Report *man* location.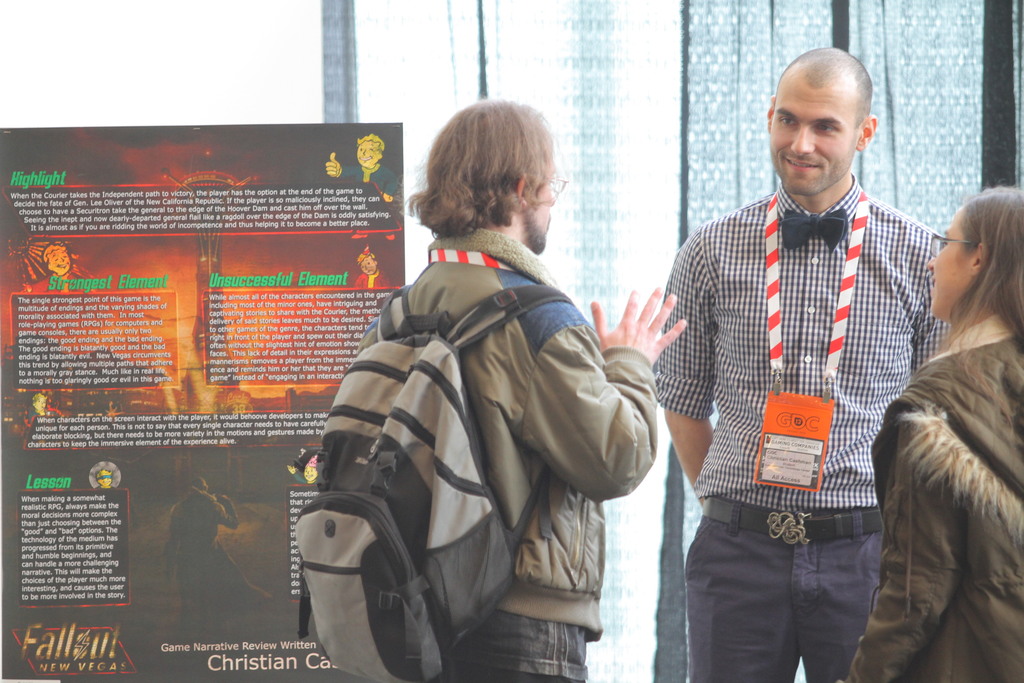
Report: [164,472,240,625].
